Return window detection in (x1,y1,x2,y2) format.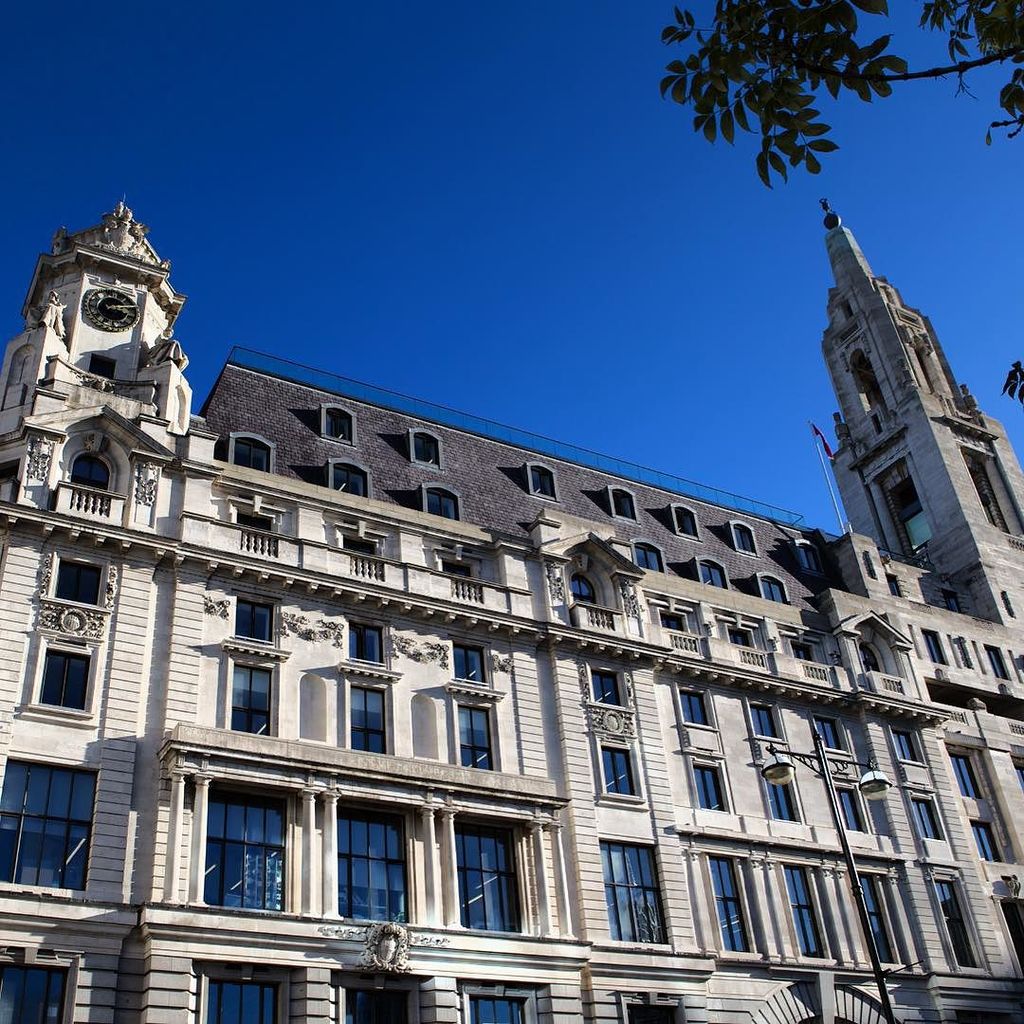
(1011,758,1023,788).
